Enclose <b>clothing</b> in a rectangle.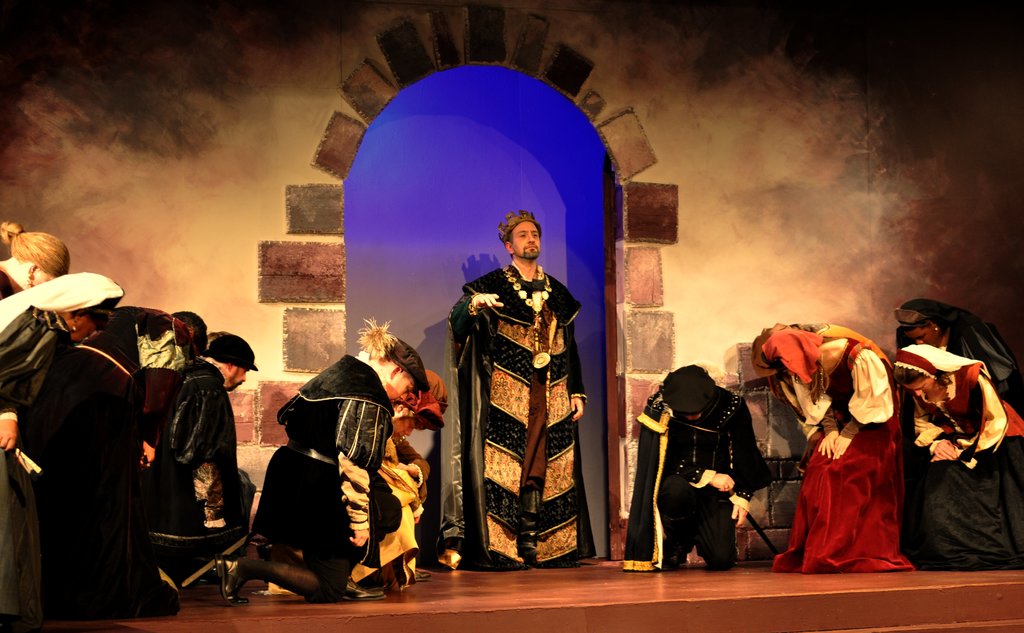
l=616, t=366, r=771, b=571.
